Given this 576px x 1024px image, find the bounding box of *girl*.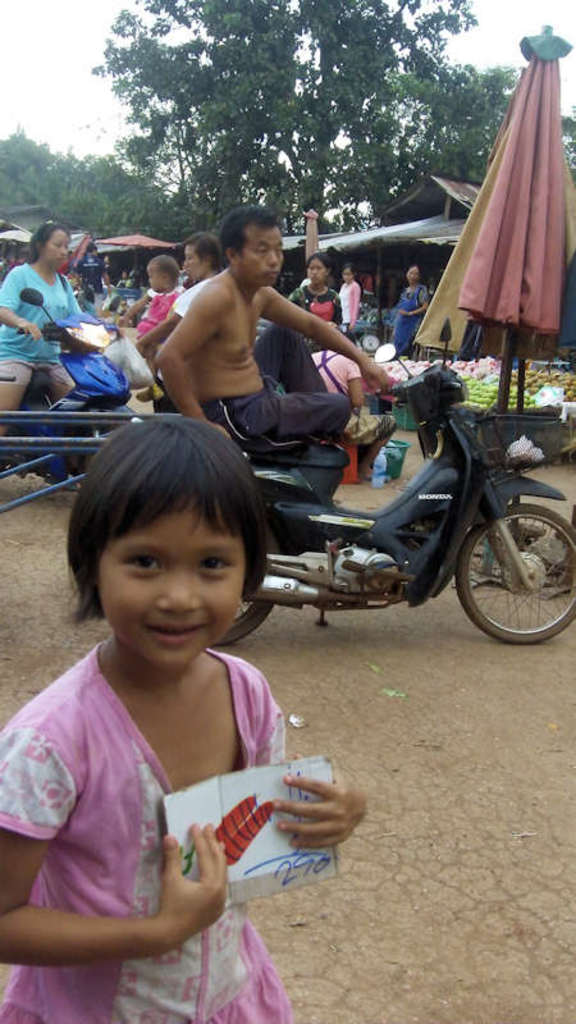
0,411,367,1023.
